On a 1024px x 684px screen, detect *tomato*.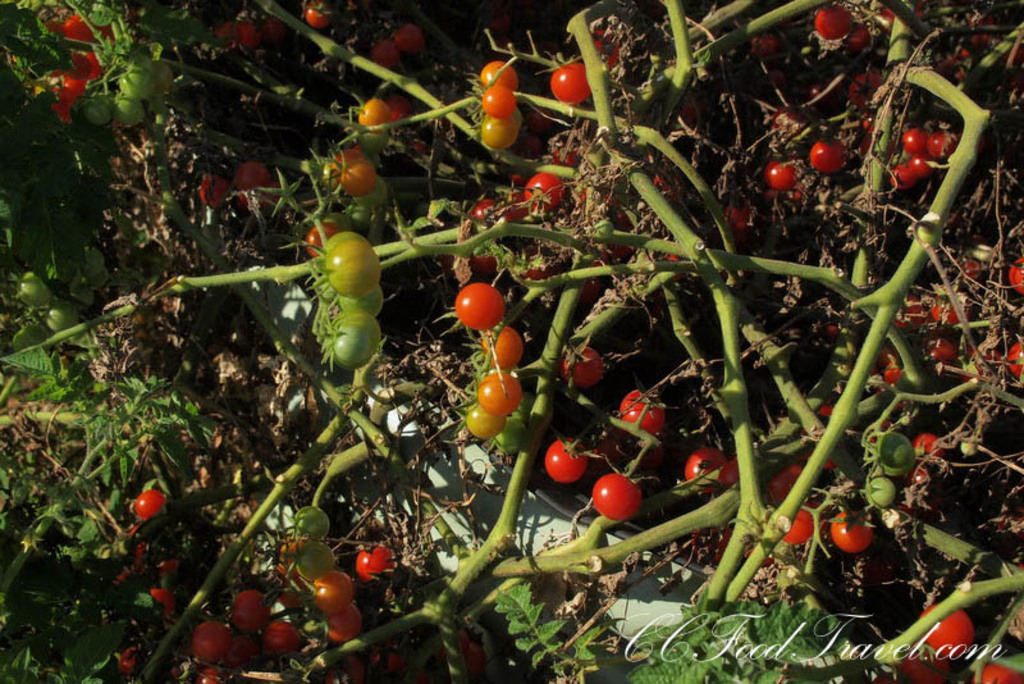
l=294, t=537, r=334, b=580.
